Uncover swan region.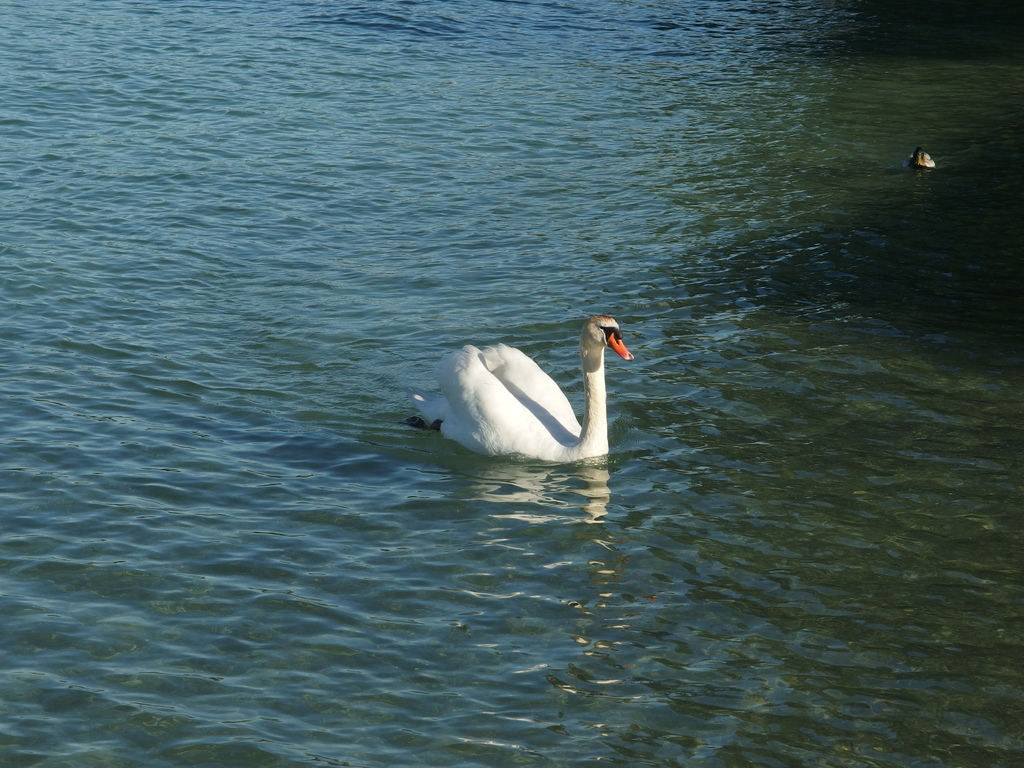
Uncovered: pyautogui.locateOnScreen(904, 147, 935, 168).
